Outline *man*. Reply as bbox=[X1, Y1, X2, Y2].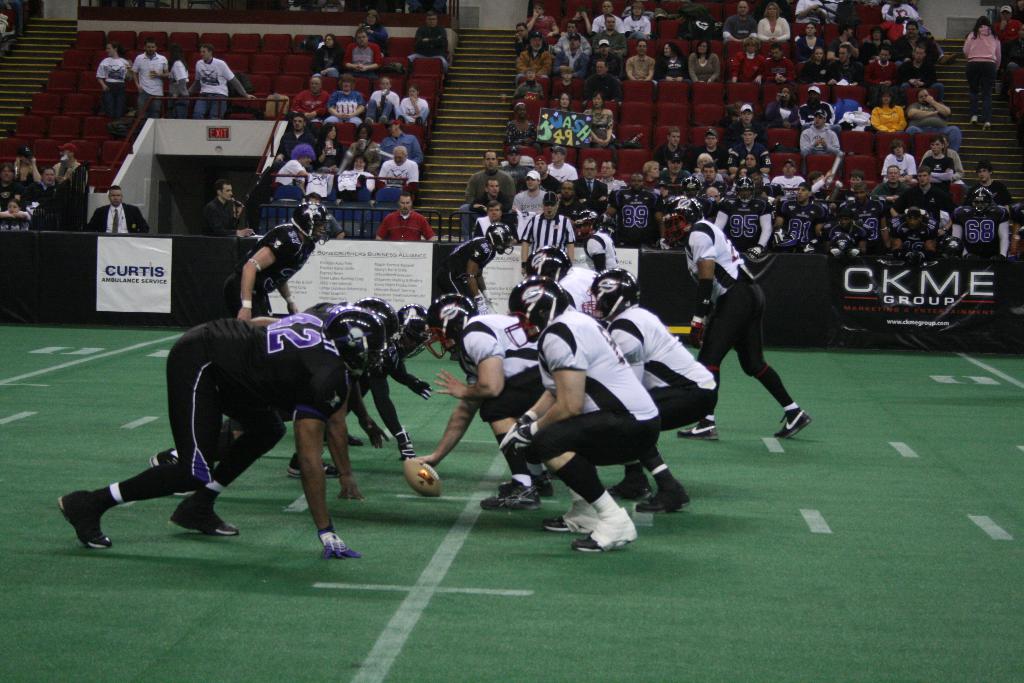
bbox=[650, 128, 688, 165].
